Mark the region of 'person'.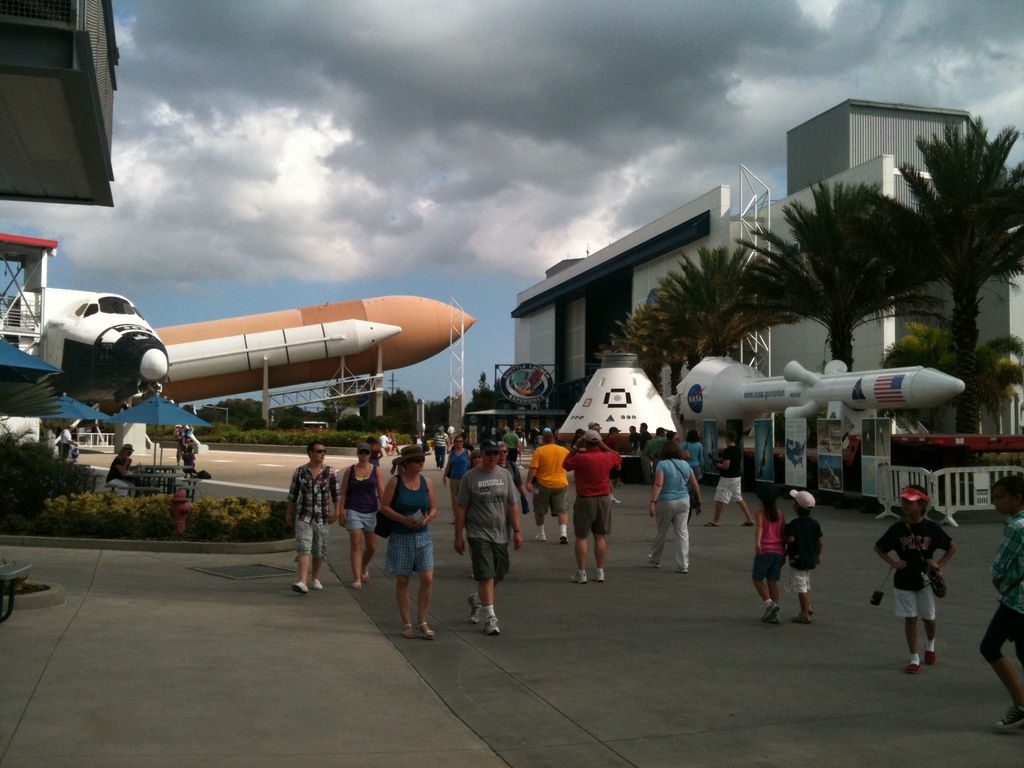
Region: [678, 426, 705, 509].
